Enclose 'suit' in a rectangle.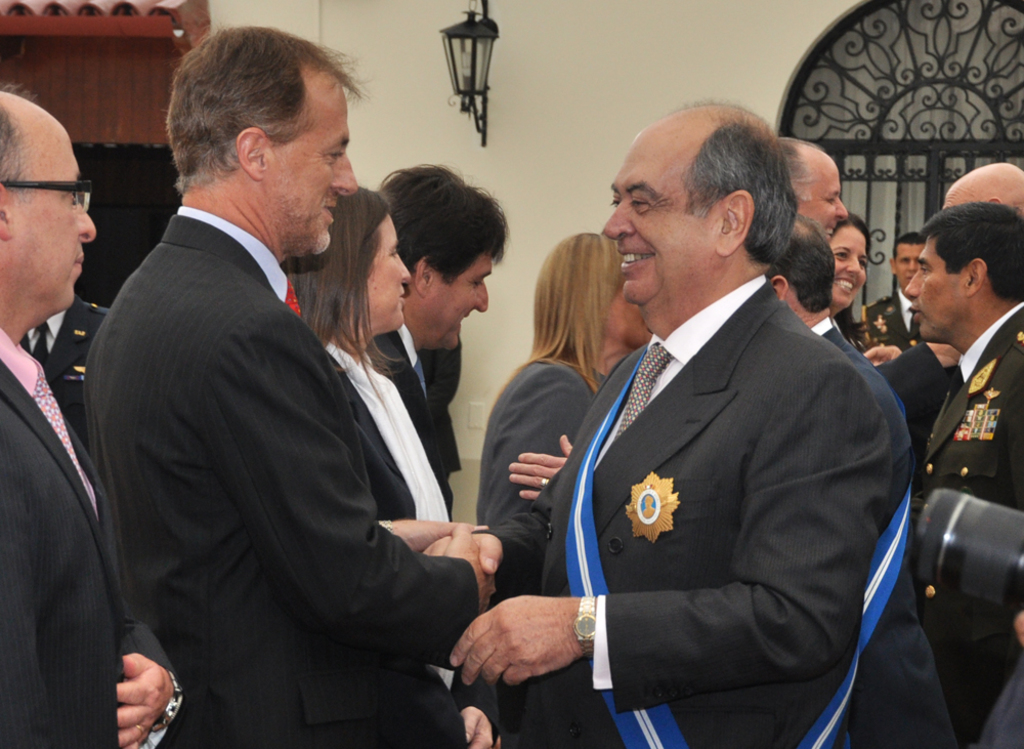
locate(0, 316, 174, 748).
